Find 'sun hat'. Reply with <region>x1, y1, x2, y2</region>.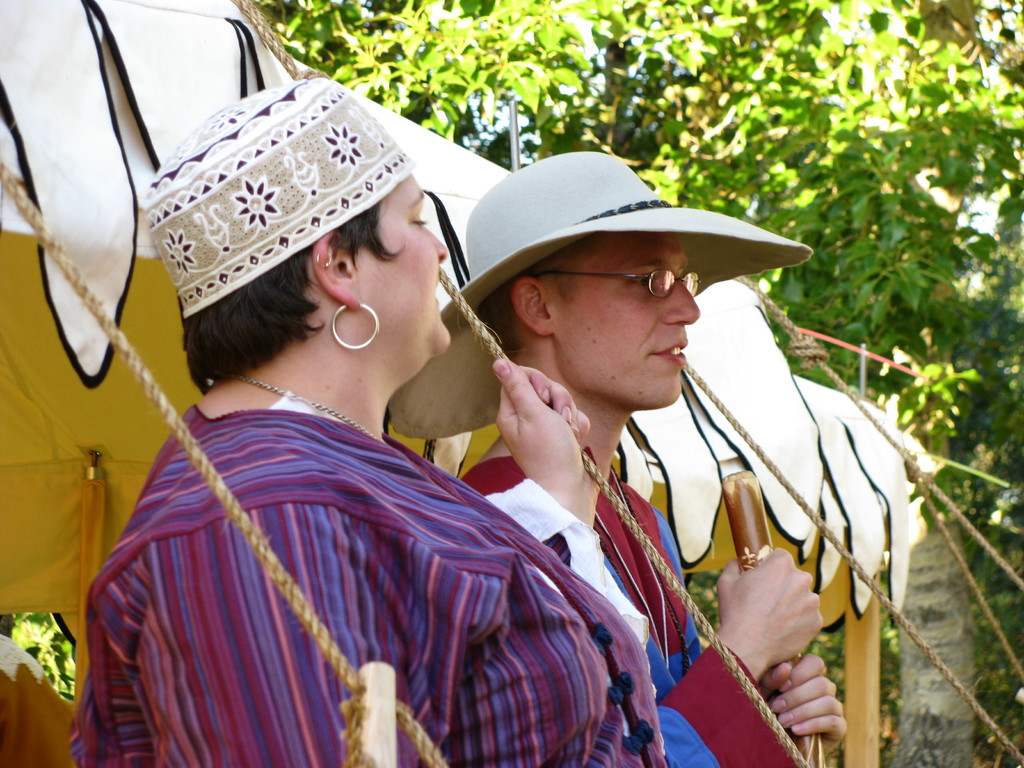
<region>382, 154, 812, 438</region>.
